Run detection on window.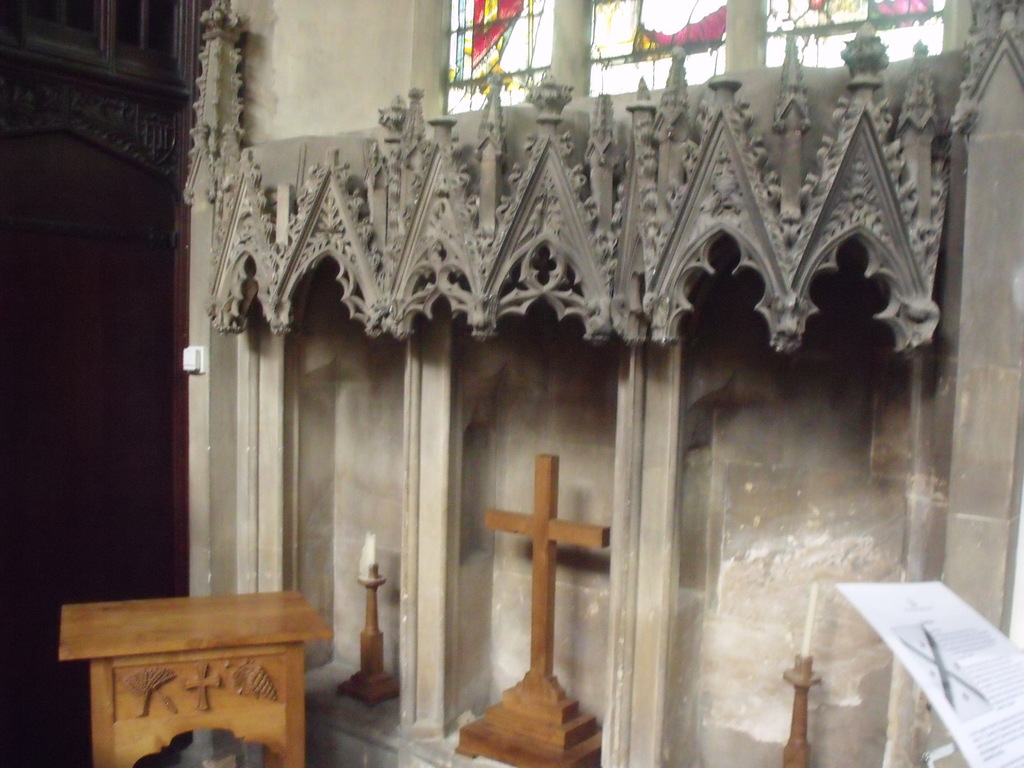
Result: select_region(443, 0, 556, 112).
